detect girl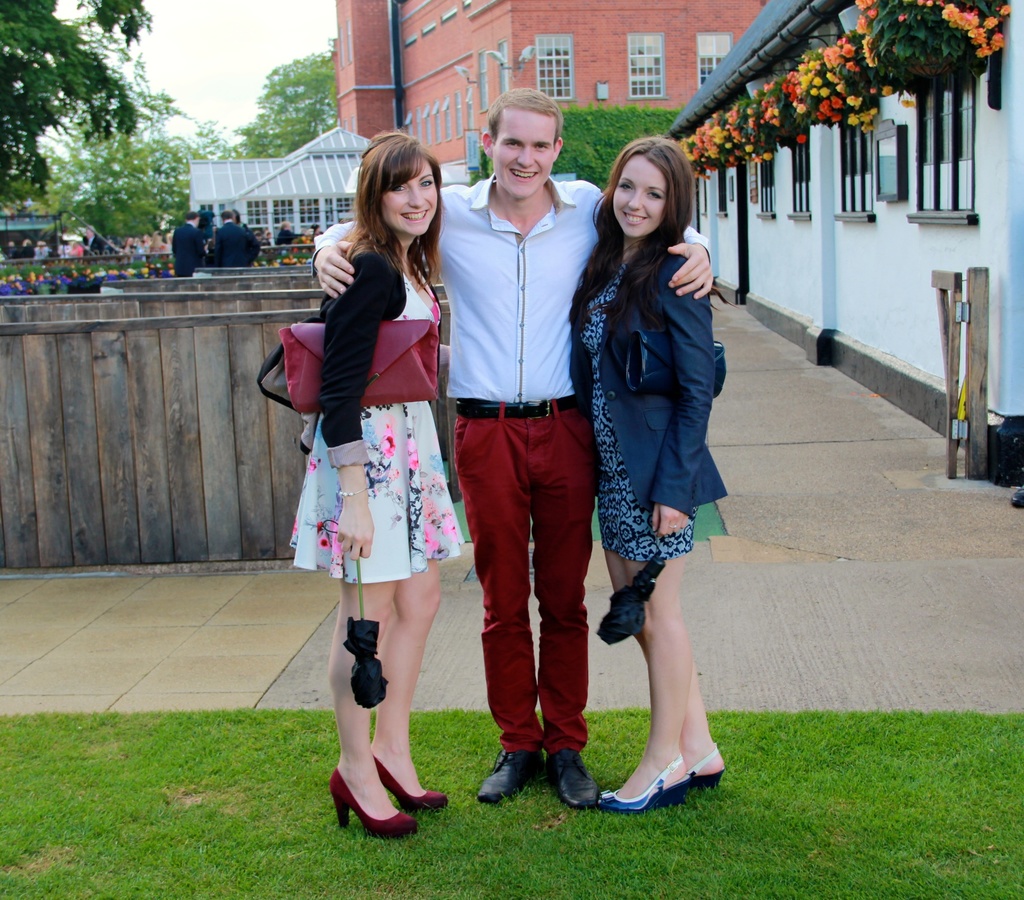
<bbox>288, 125, 470, 840</bbox>
